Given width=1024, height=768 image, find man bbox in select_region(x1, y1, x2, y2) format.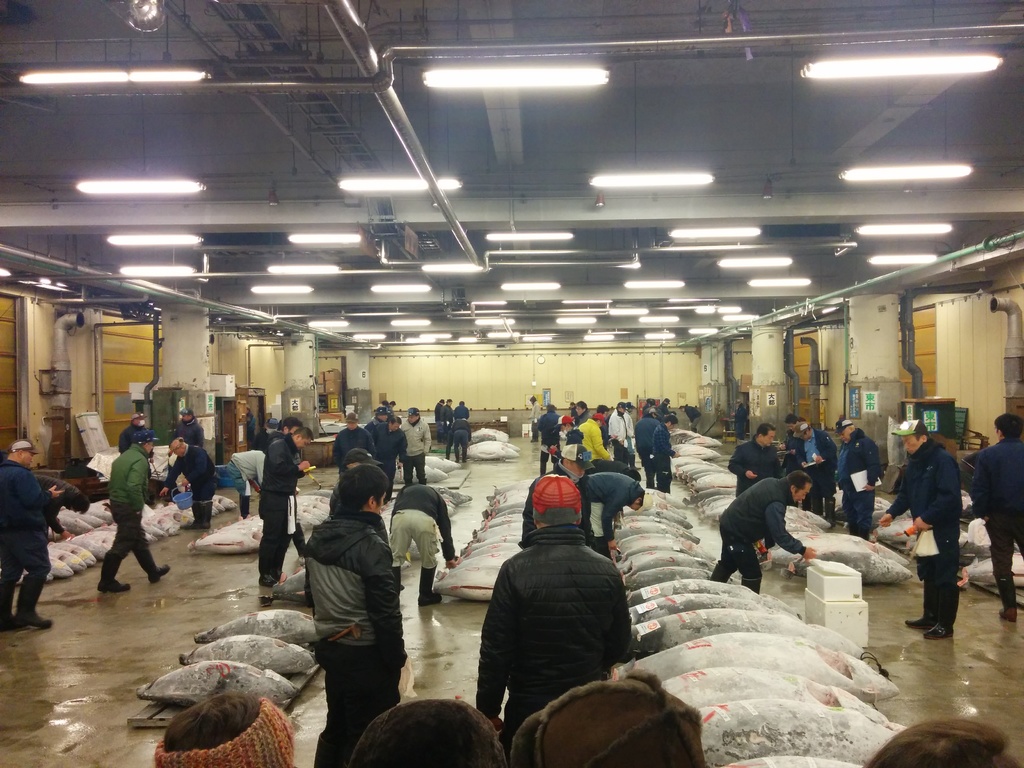
select_region(511, 679, 707, 767).
